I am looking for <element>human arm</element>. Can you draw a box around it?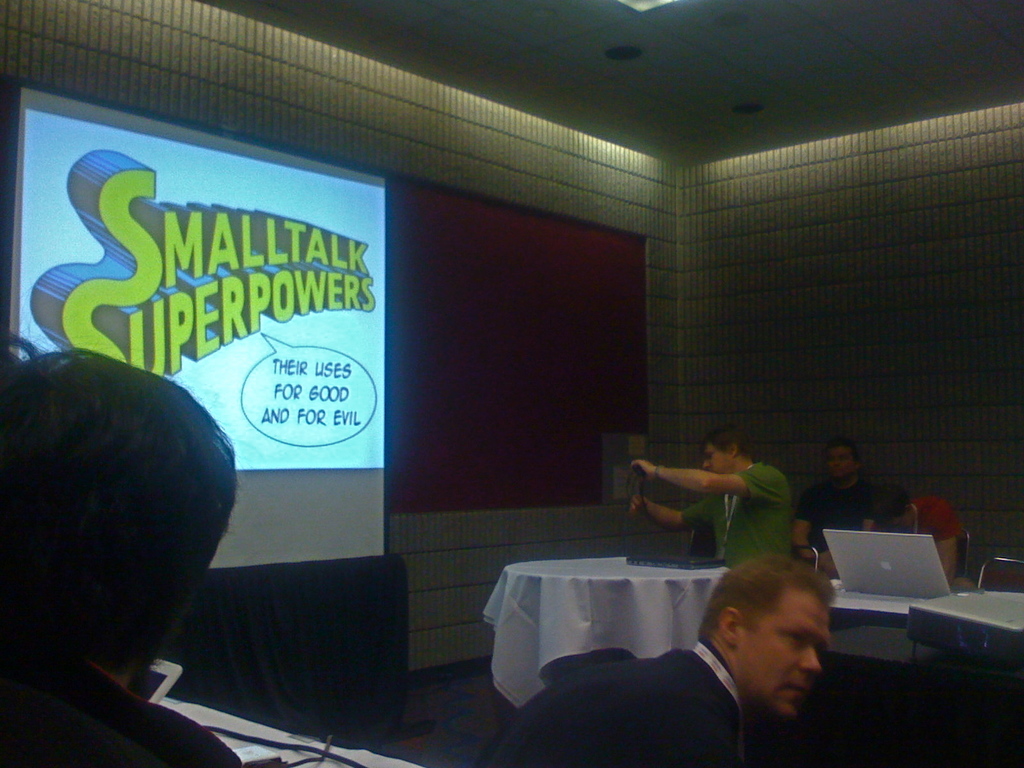
Sure, the bounding box is detection(791, 491, 816, 558).
